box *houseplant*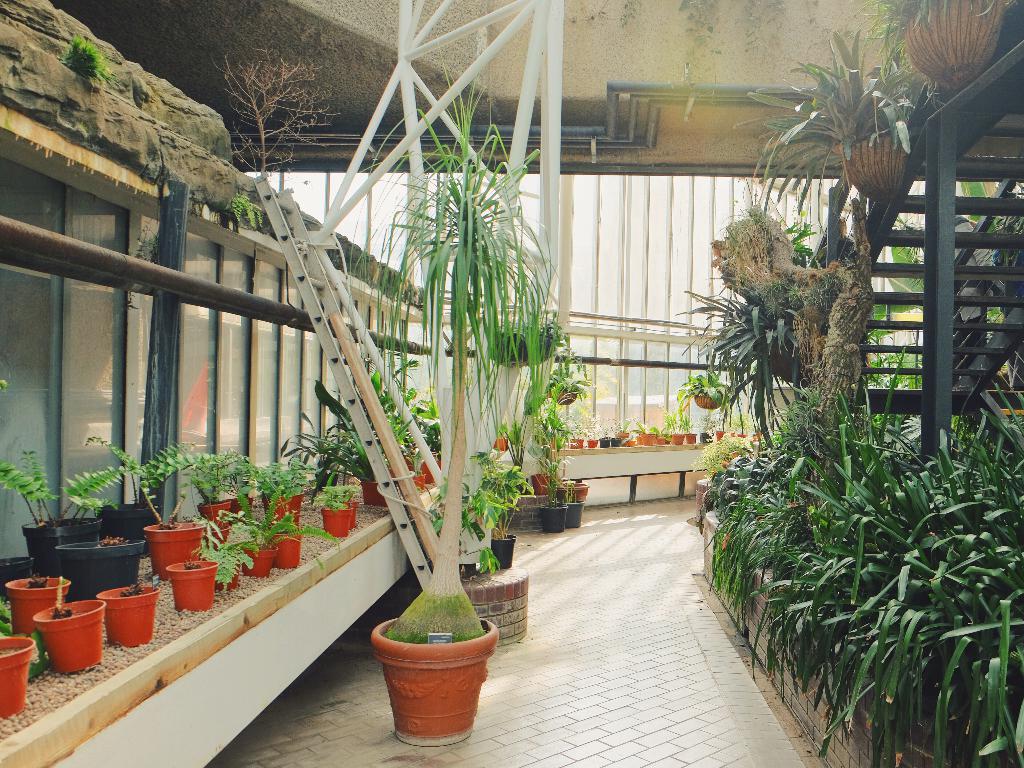
673:412:691:446
